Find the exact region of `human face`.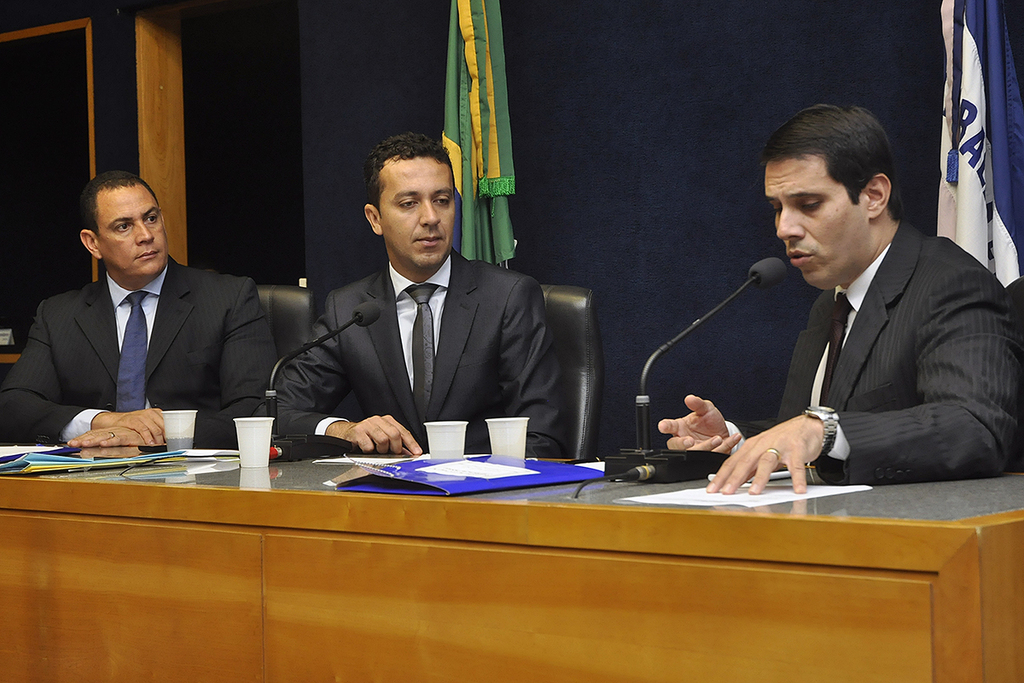
Exact region: locate(375, 155, 457, 270).
